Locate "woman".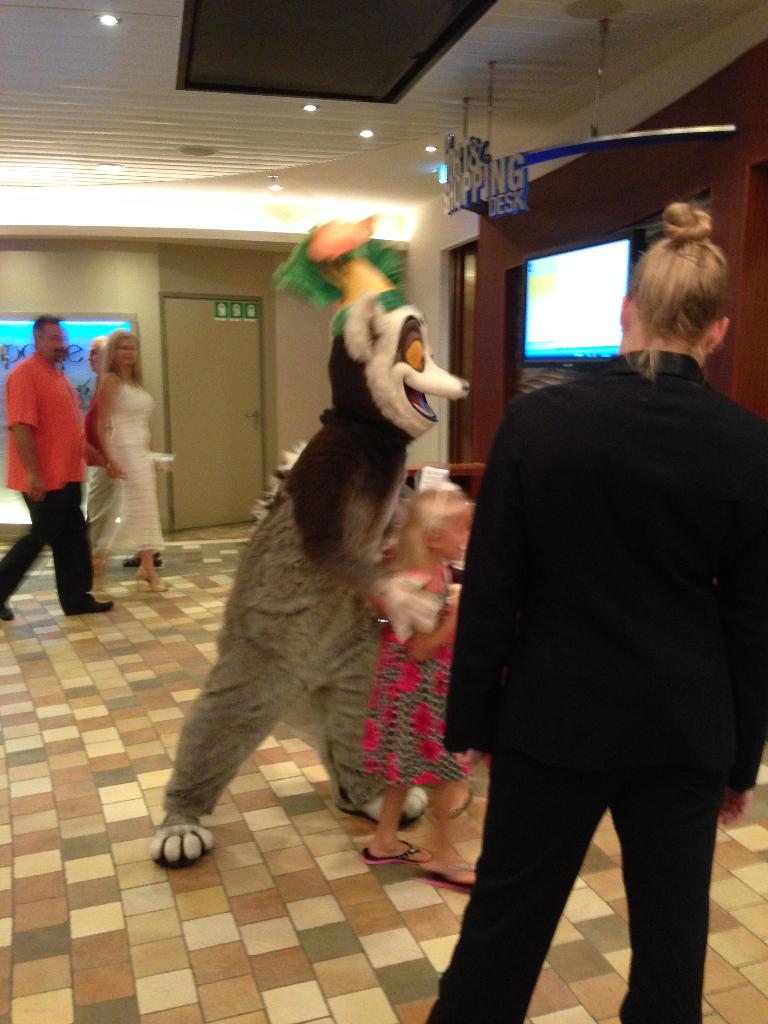
Bounding box: BBox(434, 205, 746, 1002).
